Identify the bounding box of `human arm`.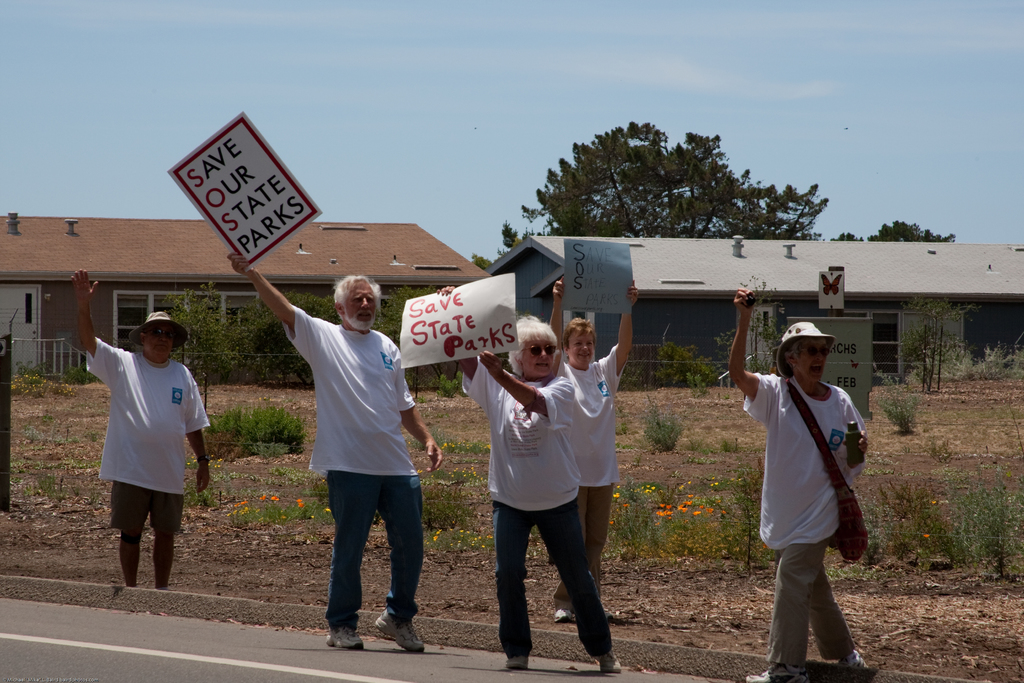
[835, 386, 884, 478].
